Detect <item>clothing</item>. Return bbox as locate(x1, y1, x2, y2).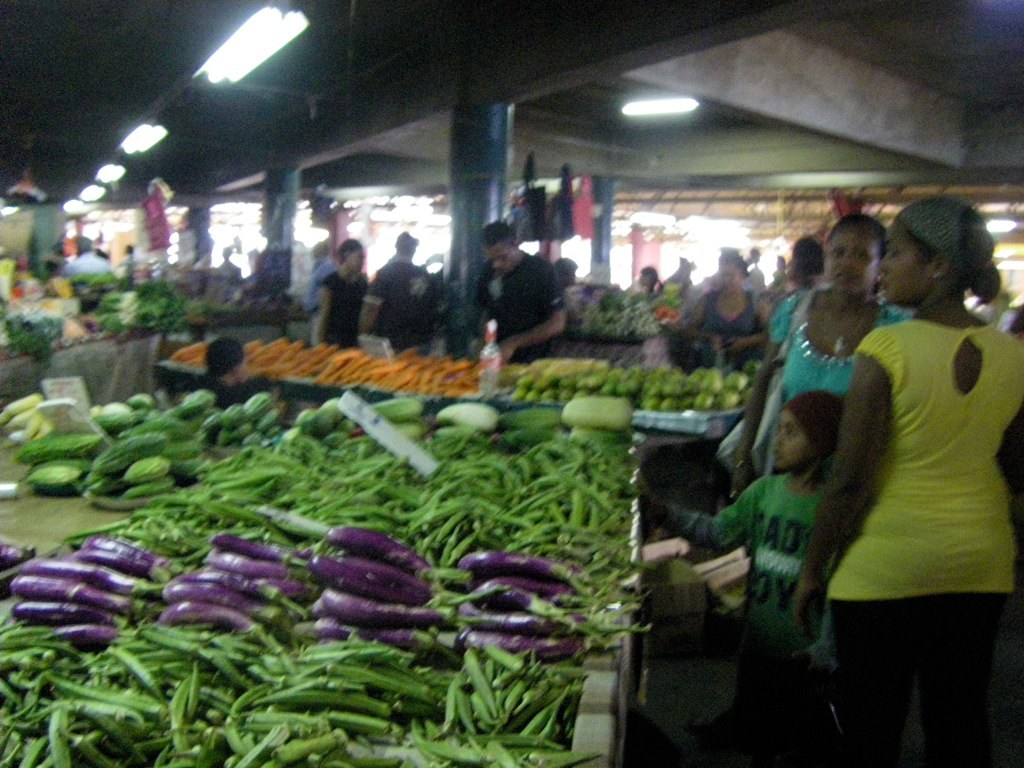
locate(365, 268, 429, 356).
